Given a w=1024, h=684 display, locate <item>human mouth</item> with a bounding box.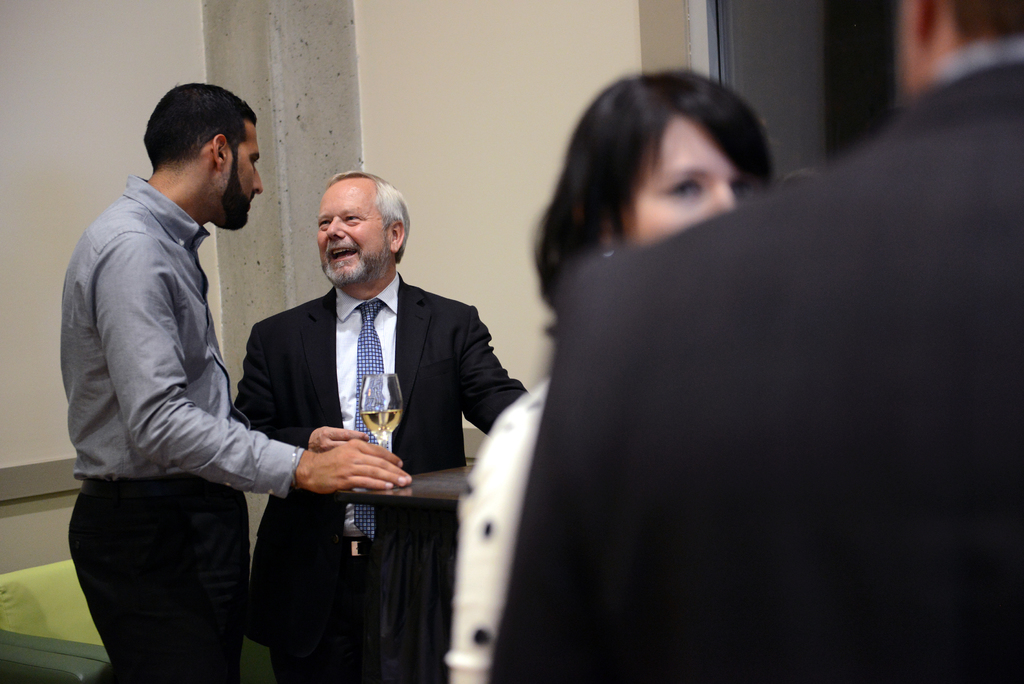
Located: bbox=(328, 245, 360, 263).
